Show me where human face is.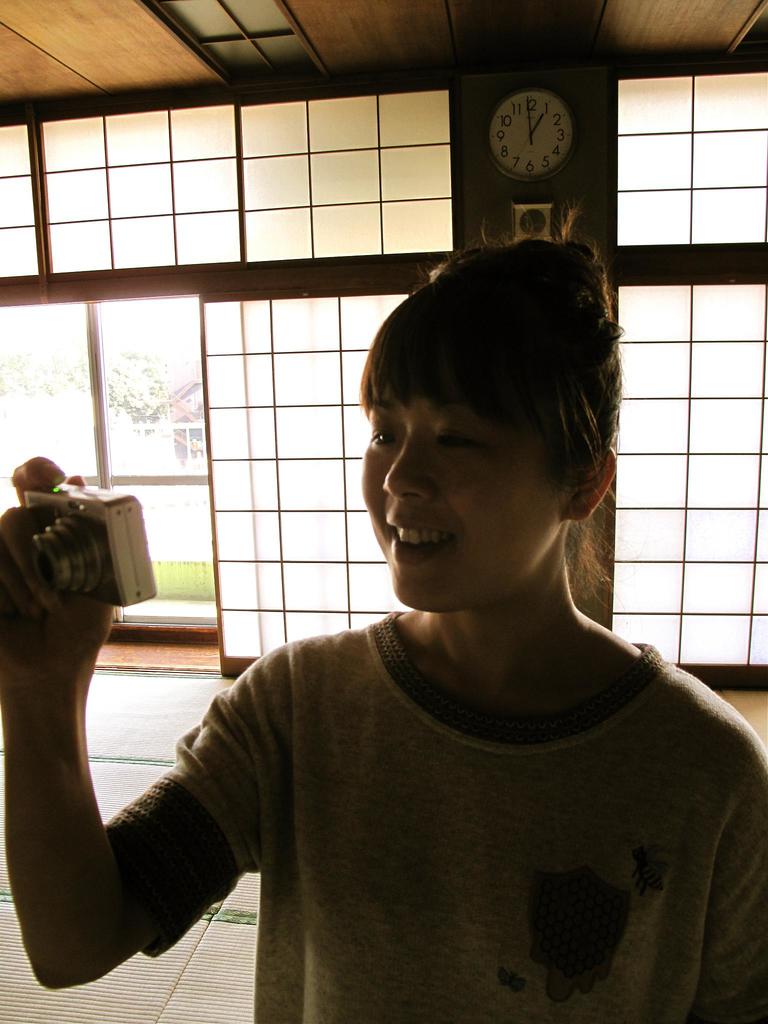
human face is at select_region(363, 399, 571, 612).
